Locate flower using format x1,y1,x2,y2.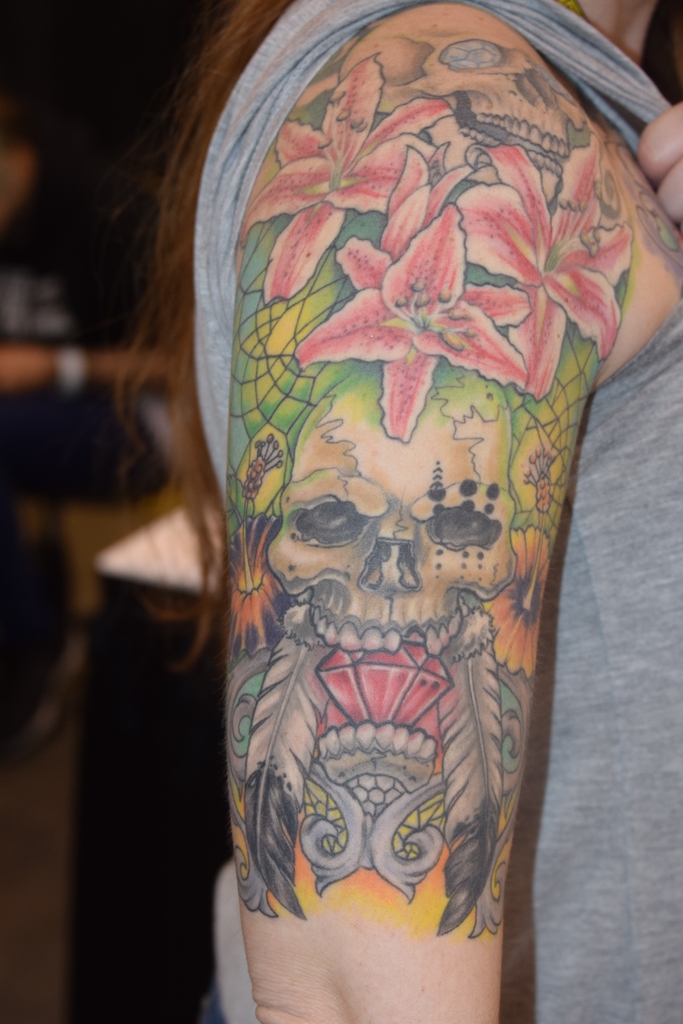
294,199,531,443.
